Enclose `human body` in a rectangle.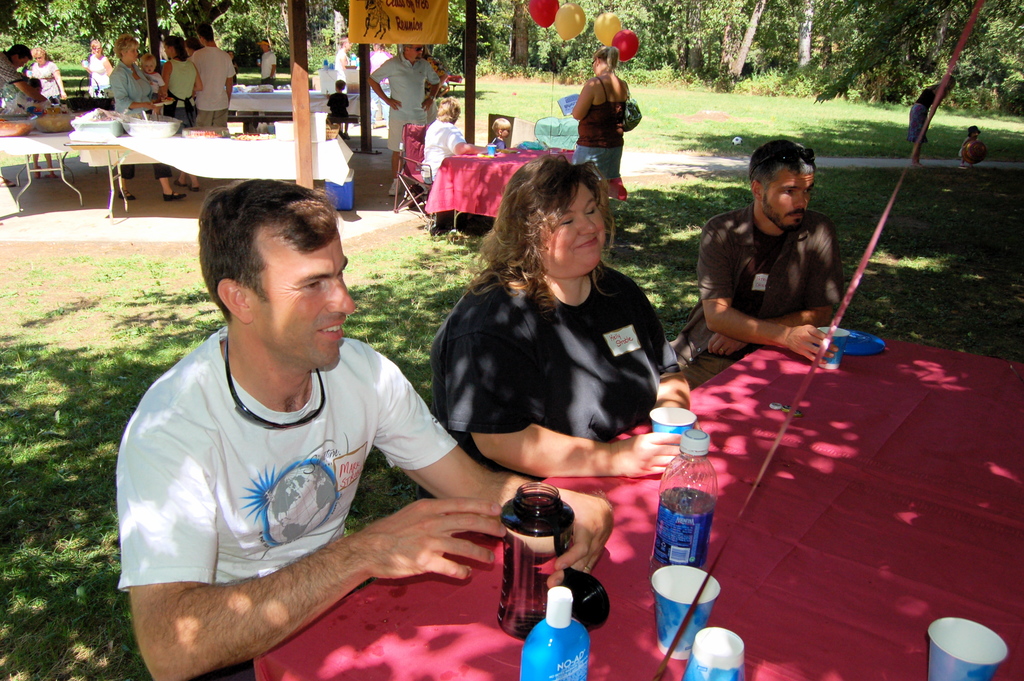
Rect(109, 59, 184, 194).
